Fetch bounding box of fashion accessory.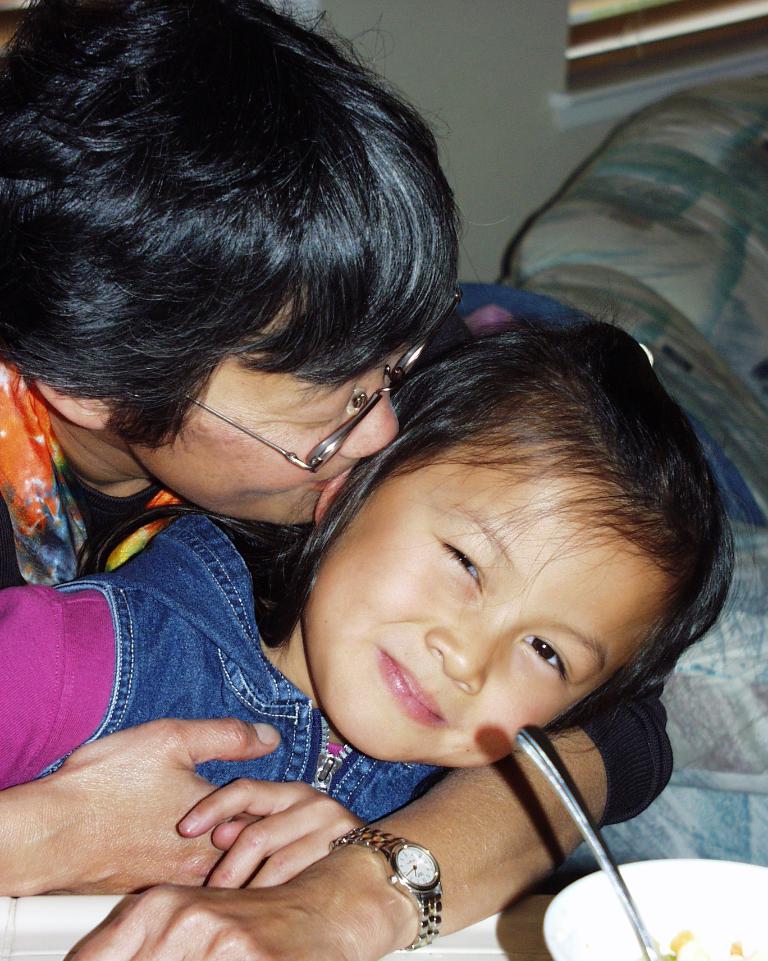
Bbox: BBox(327, 826, 446, 953).
